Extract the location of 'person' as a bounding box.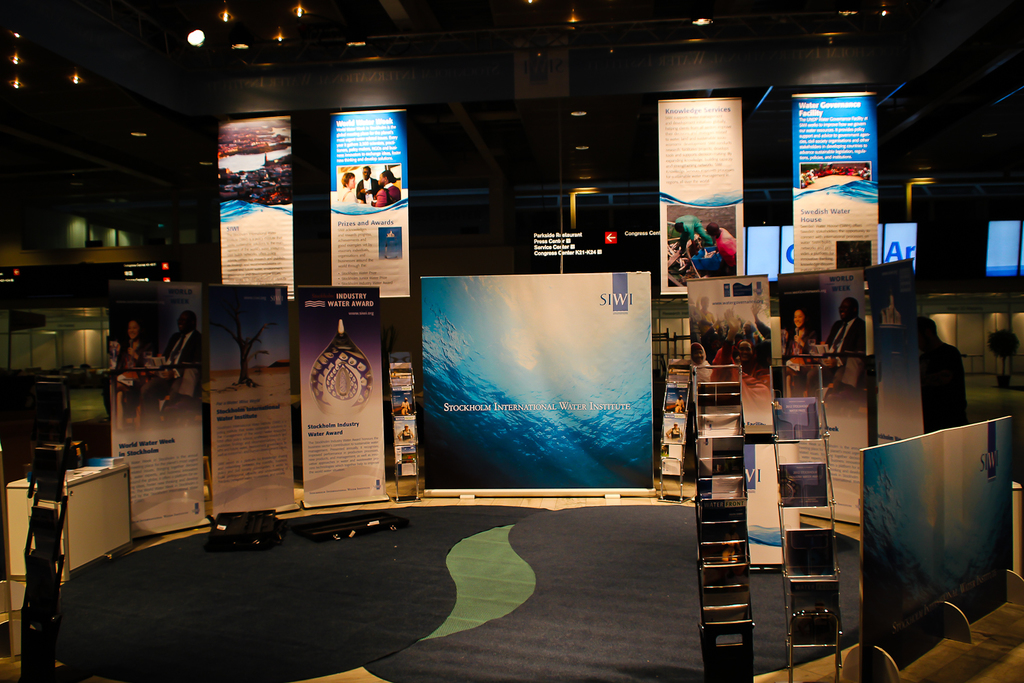
[672, 212, 717, 254].
